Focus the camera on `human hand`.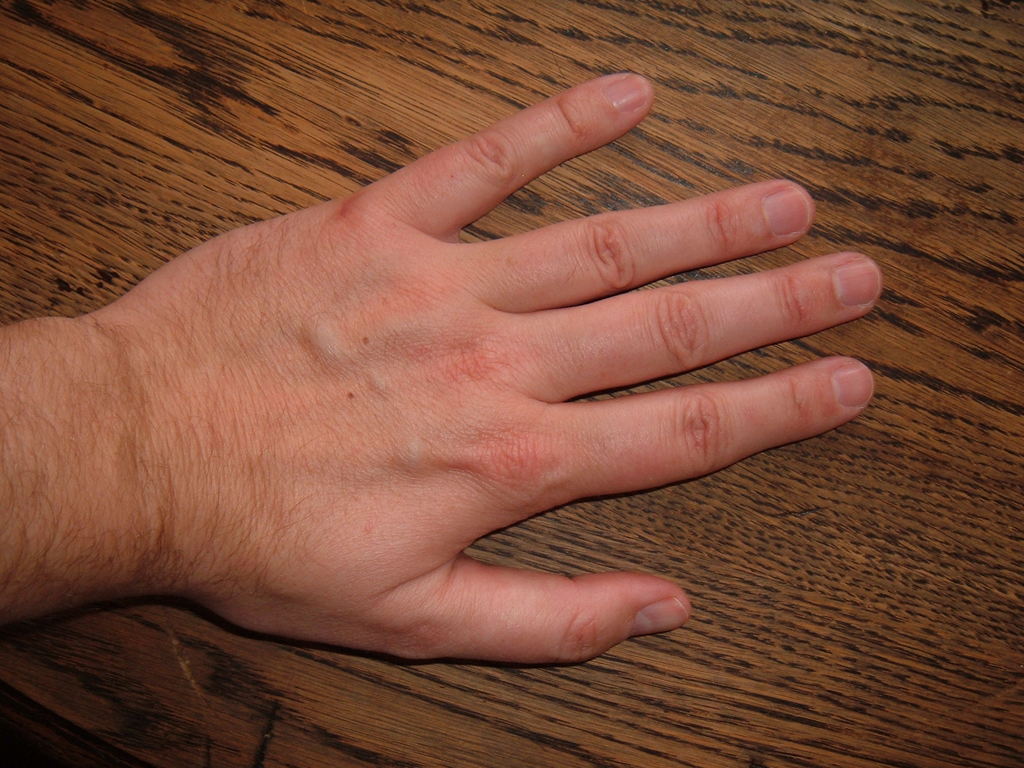
Focus region: x1=92 y1=72 x2=881 y2=667.
